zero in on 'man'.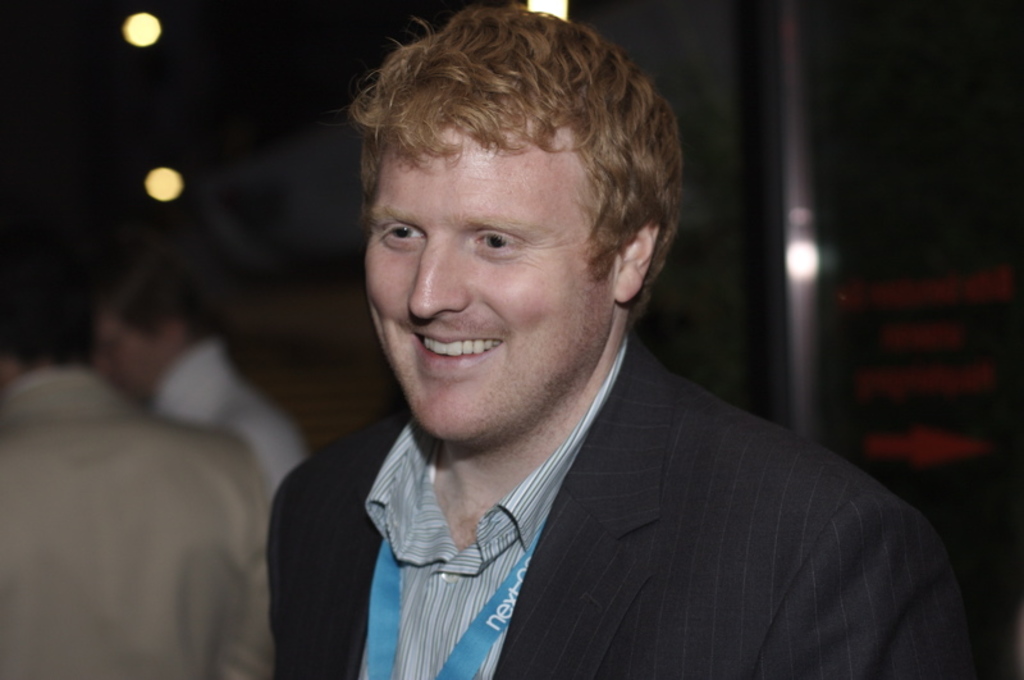
Zeroed in: <box>96,239,307,475</box>.
